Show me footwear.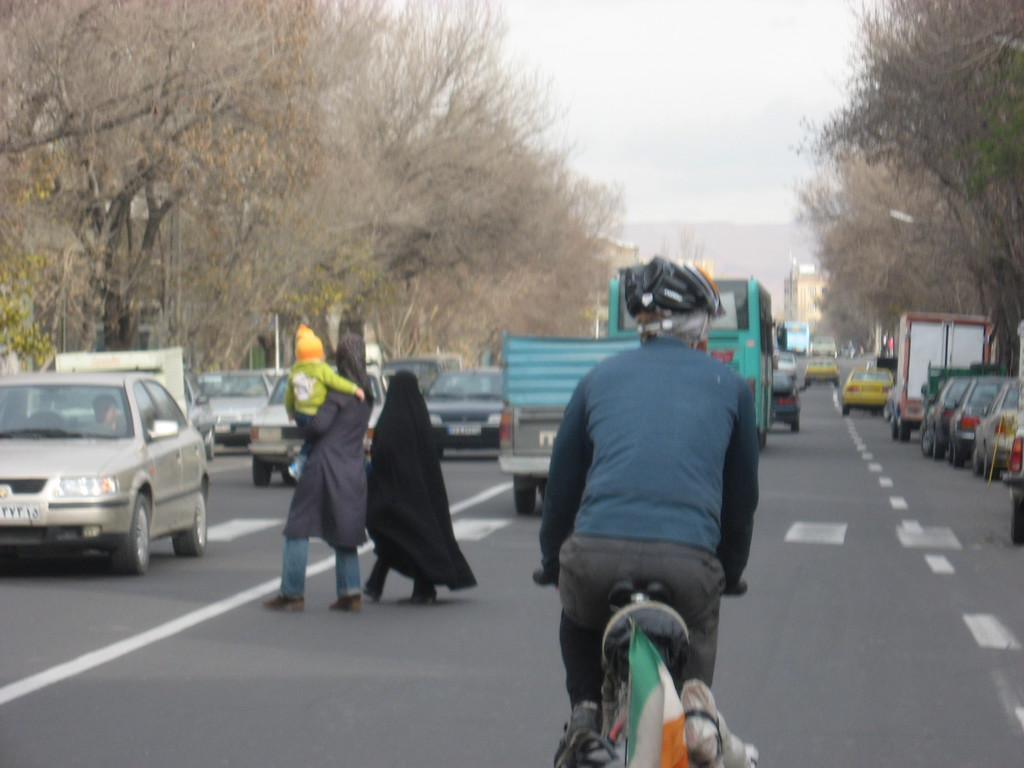
footwear is here: rect(328, 594, 364, 616).
